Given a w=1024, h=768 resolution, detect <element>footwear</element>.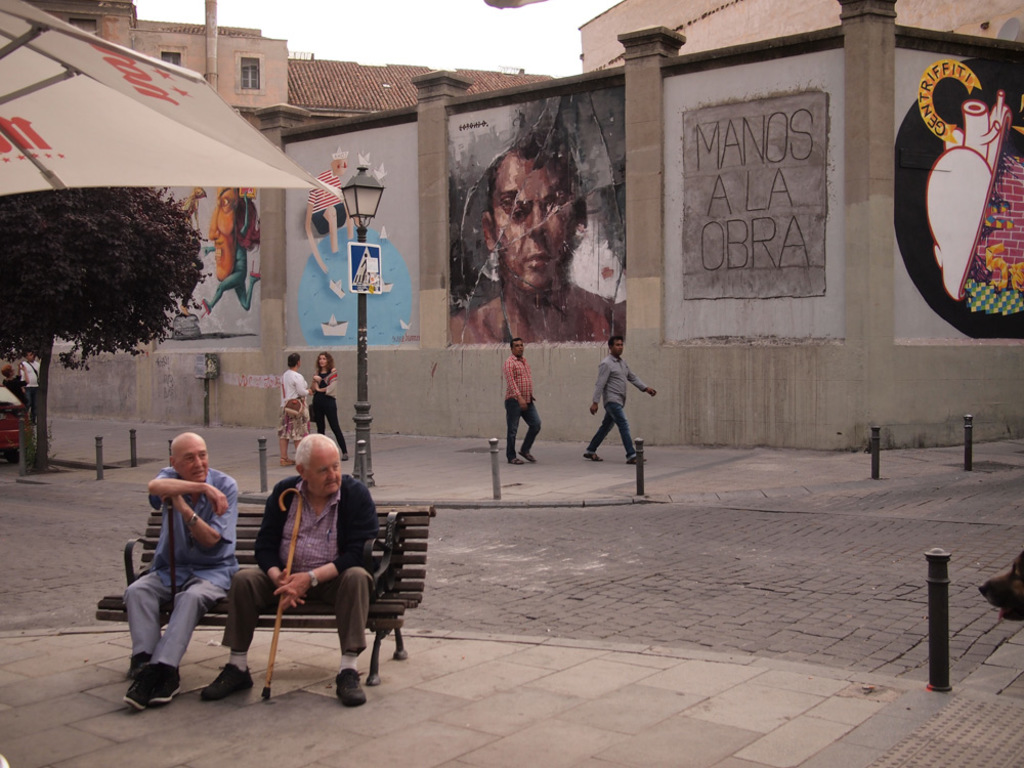
335, 666, 365, 710.
